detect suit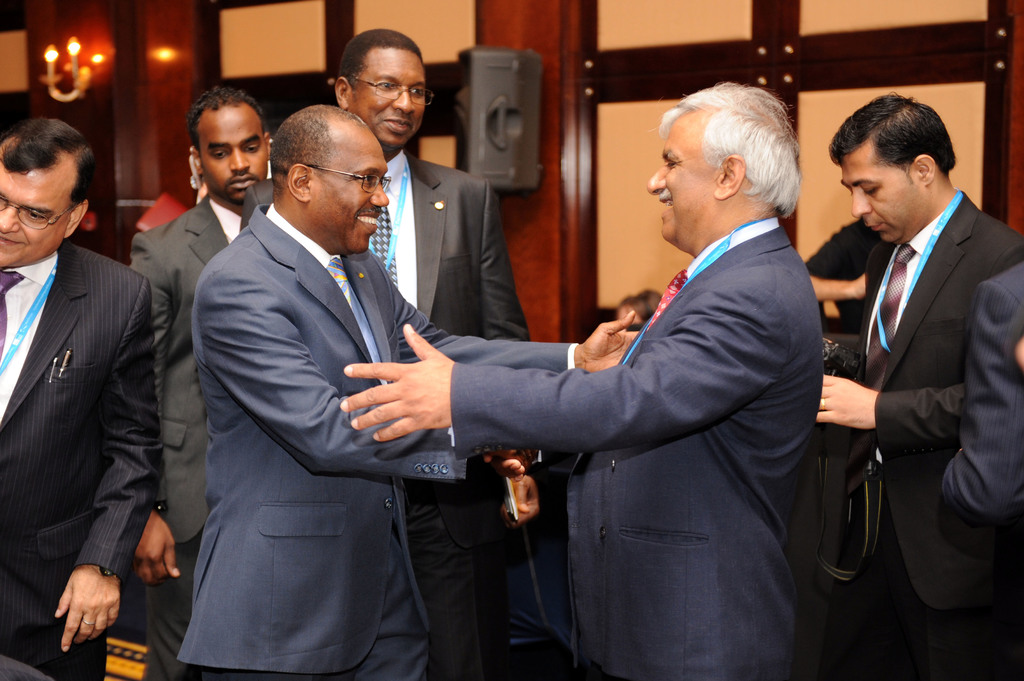
[x1=175, y1=201, x2=579, y2=680]
